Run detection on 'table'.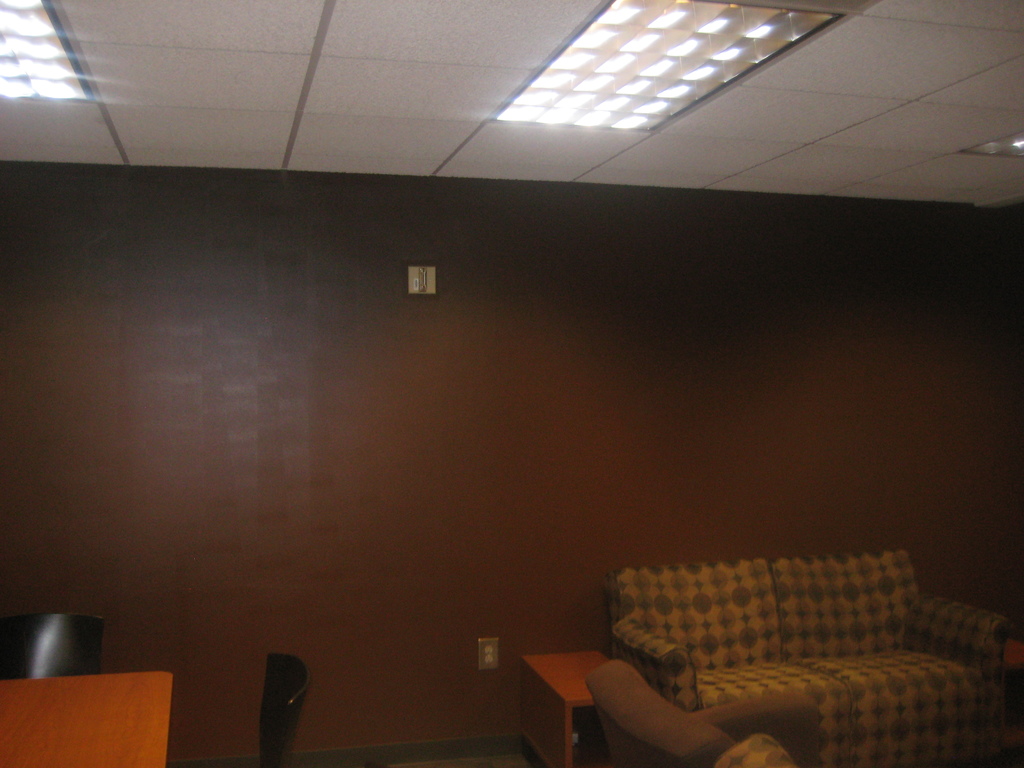
Result: bbox=(35, 654, 161, 763).
